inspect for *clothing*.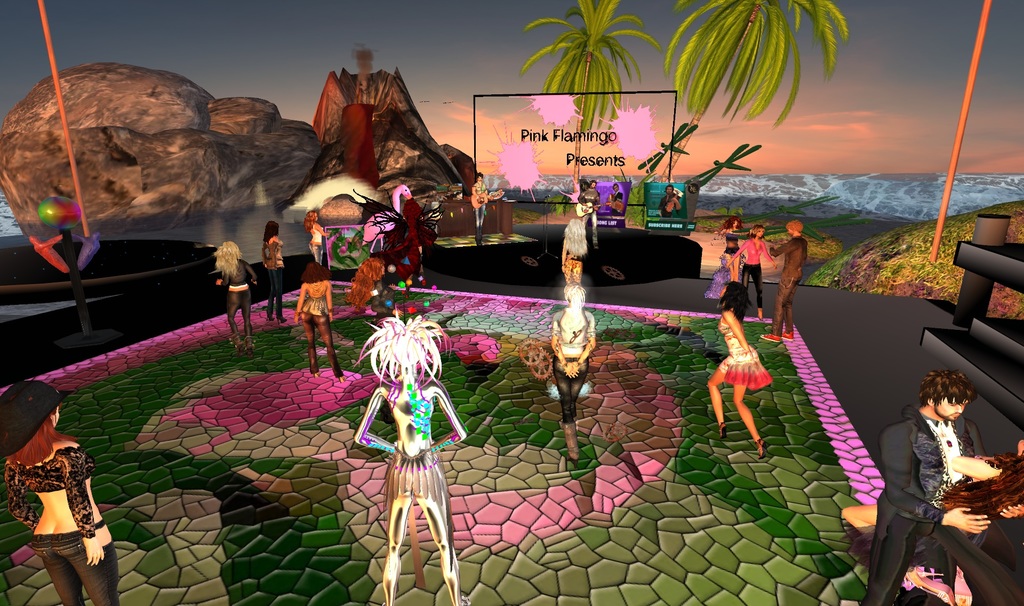
Inspection: {"left": 307, "top": 225, "right": 324, "bottom": 267}.
